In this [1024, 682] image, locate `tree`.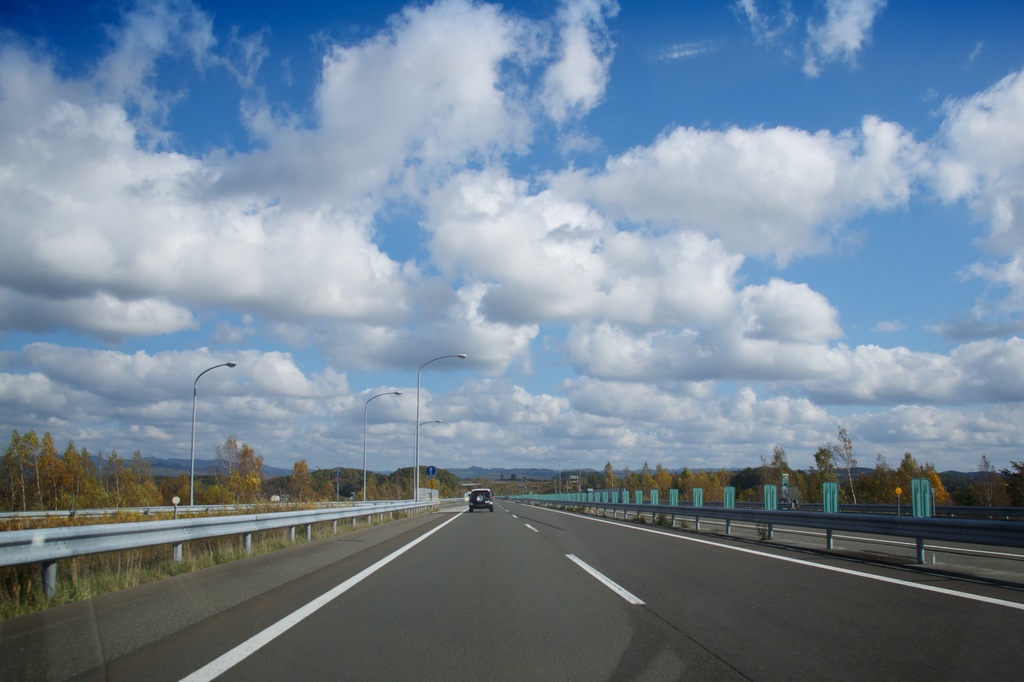
Bounding box: x1=0 y1=427 x2=85 y2=616.
